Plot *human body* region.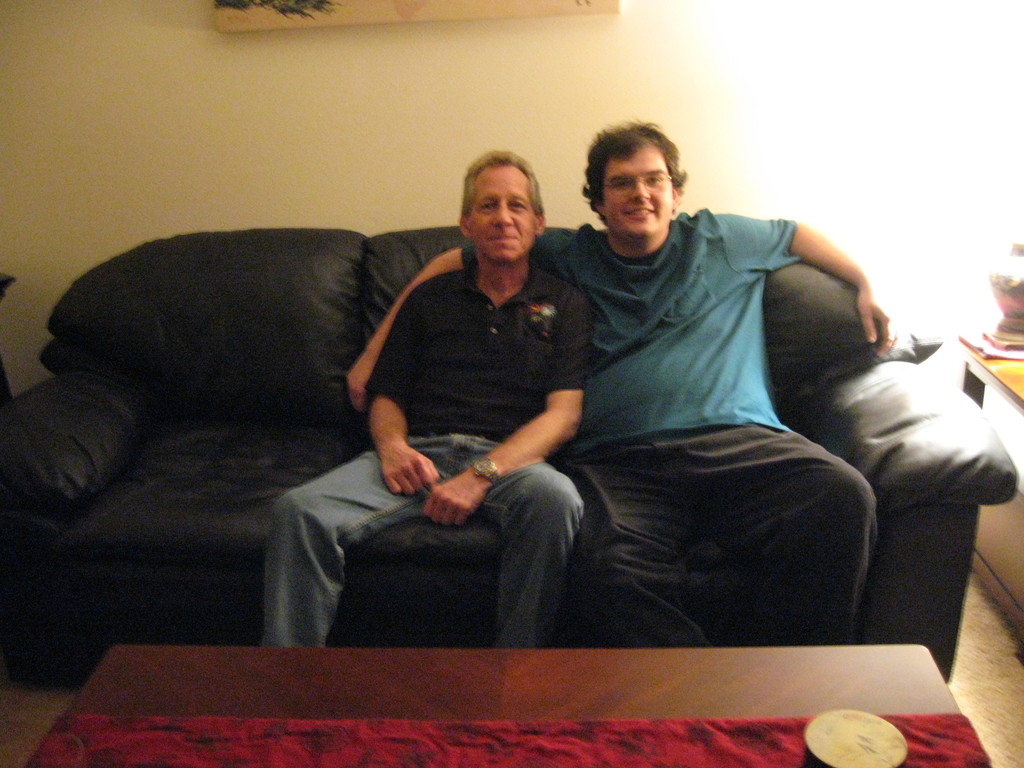
Plotted at (left=255, top=145, right=577, bottom=646).
